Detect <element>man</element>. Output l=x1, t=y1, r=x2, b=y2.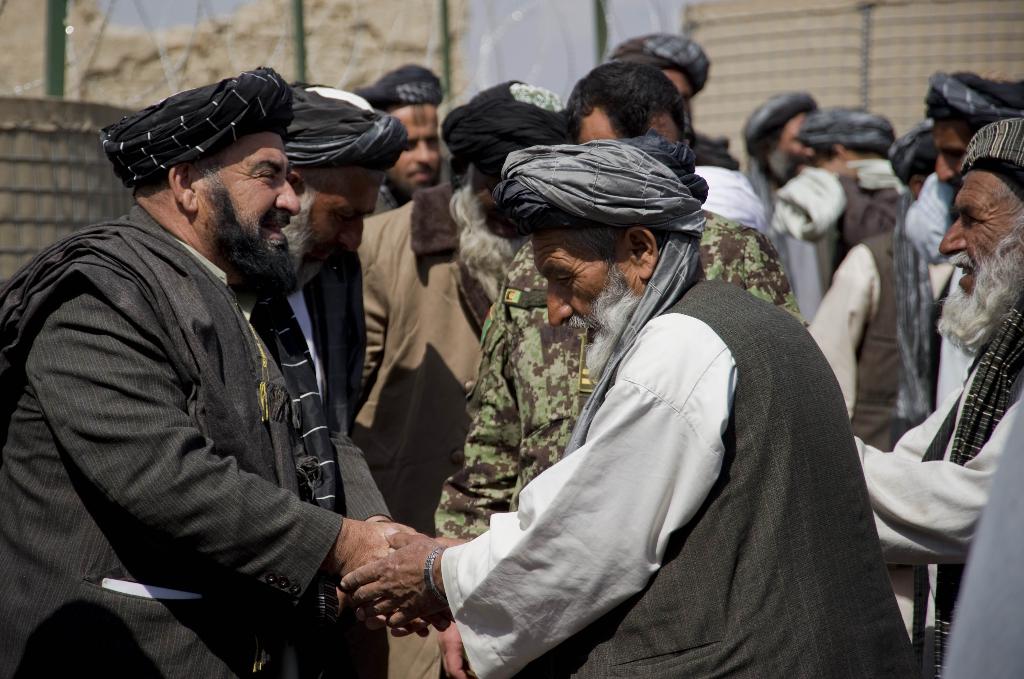
l=353, t=62, r=447, b=214.
